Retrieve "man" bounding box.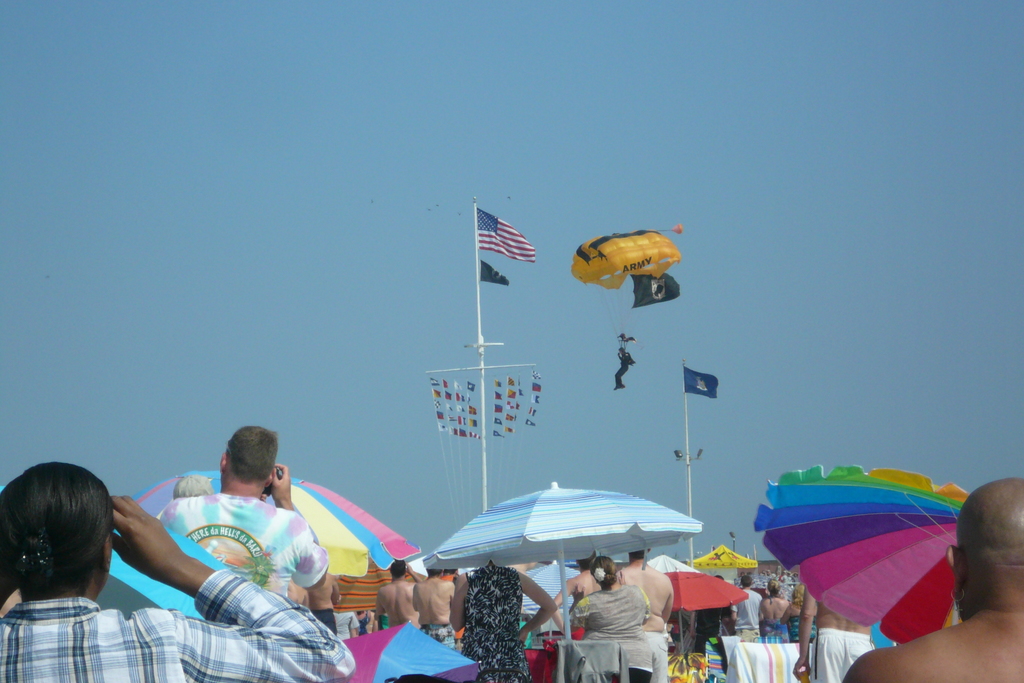
Bounding box: l=160, t=432, r=323, b=604.
